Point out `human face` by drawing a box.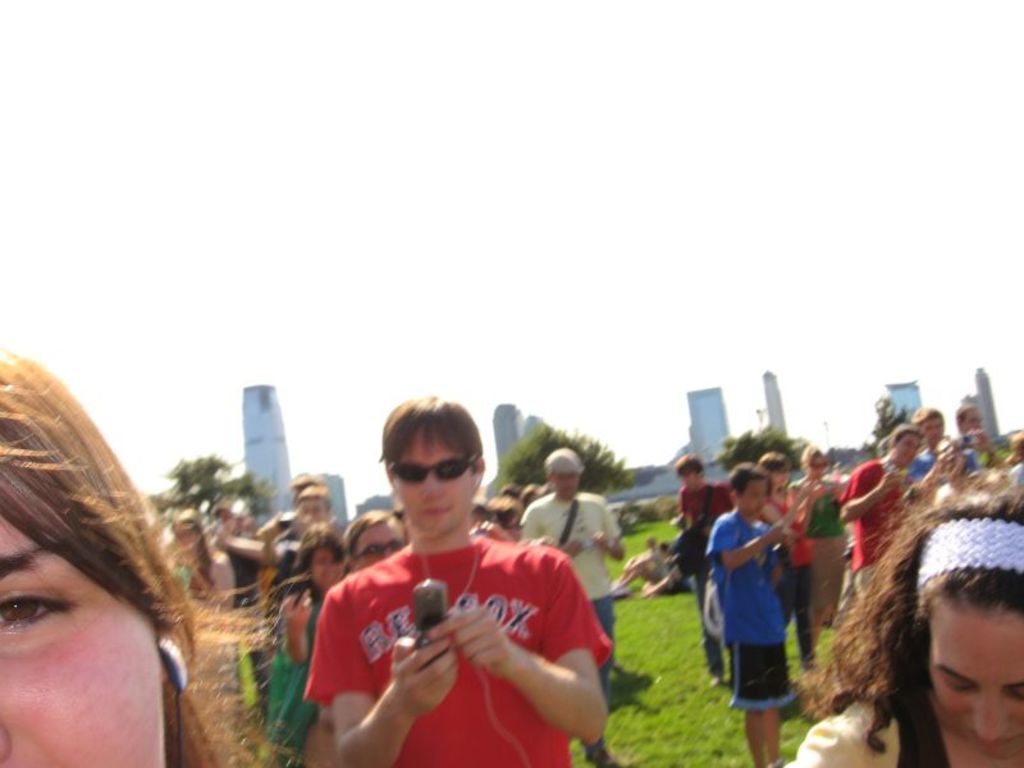
locate(311, 545, 340, 591).
